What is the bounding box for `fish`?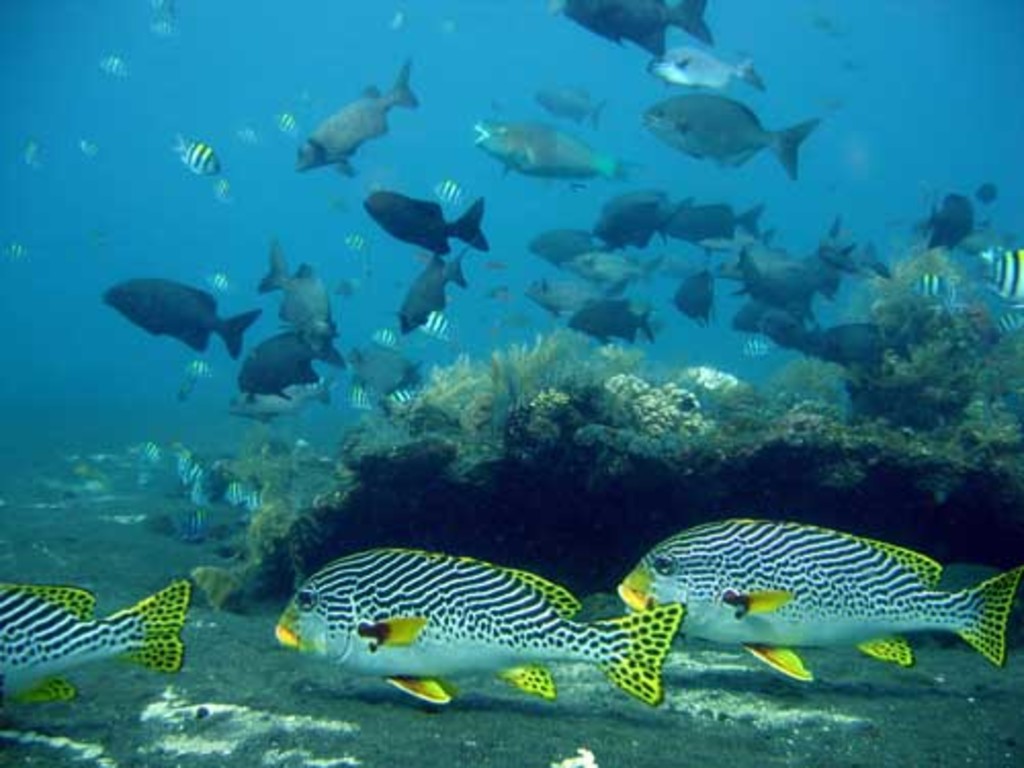
region(637, 43, 768, 96).
